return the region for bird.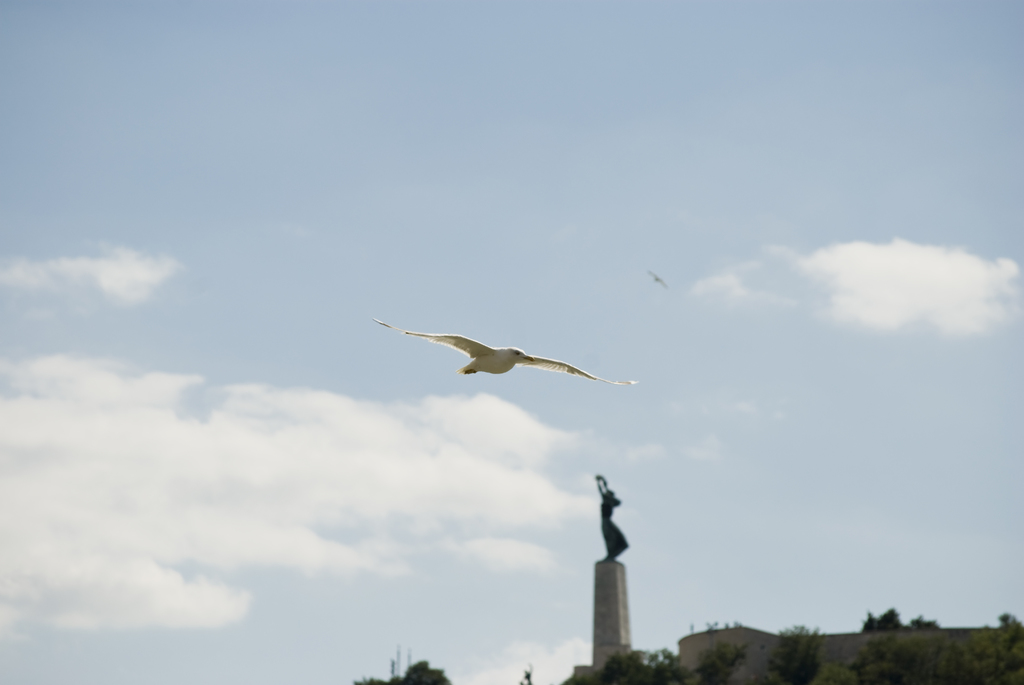
locate(377, 323, 633, 408).
